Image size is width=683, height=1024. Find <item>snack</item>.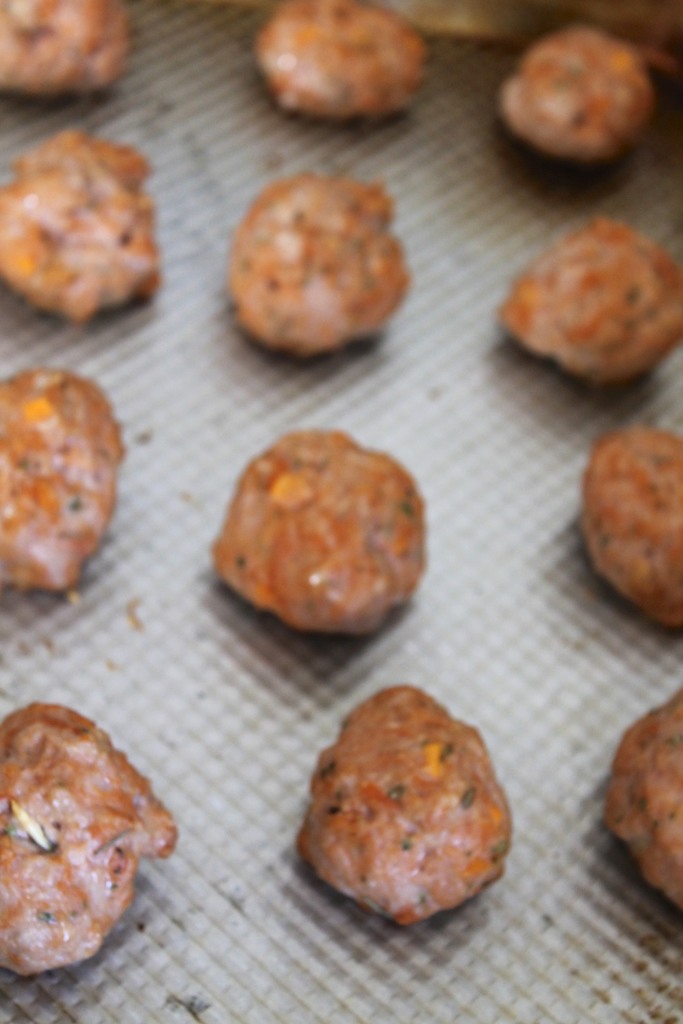
228,177,417,344.
